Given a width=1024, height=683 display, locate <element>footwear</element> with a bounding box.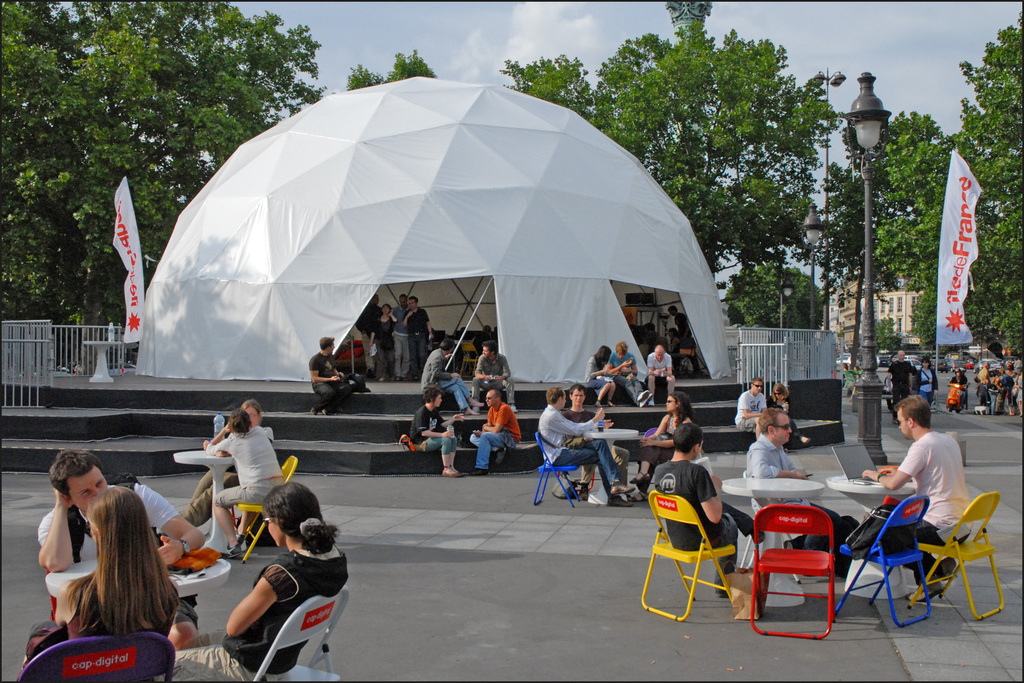
Located: {"left": 606, "top": 483, "right": 631, "bottom": 492}.
